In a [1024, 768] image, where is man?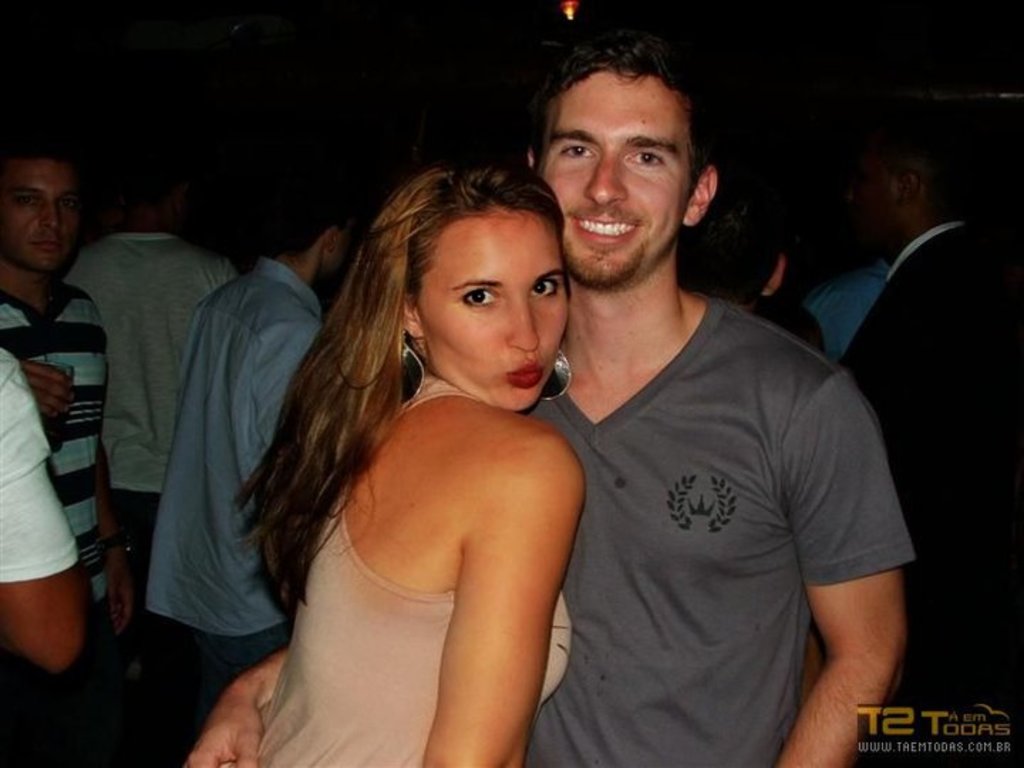
142,182,371,715.
